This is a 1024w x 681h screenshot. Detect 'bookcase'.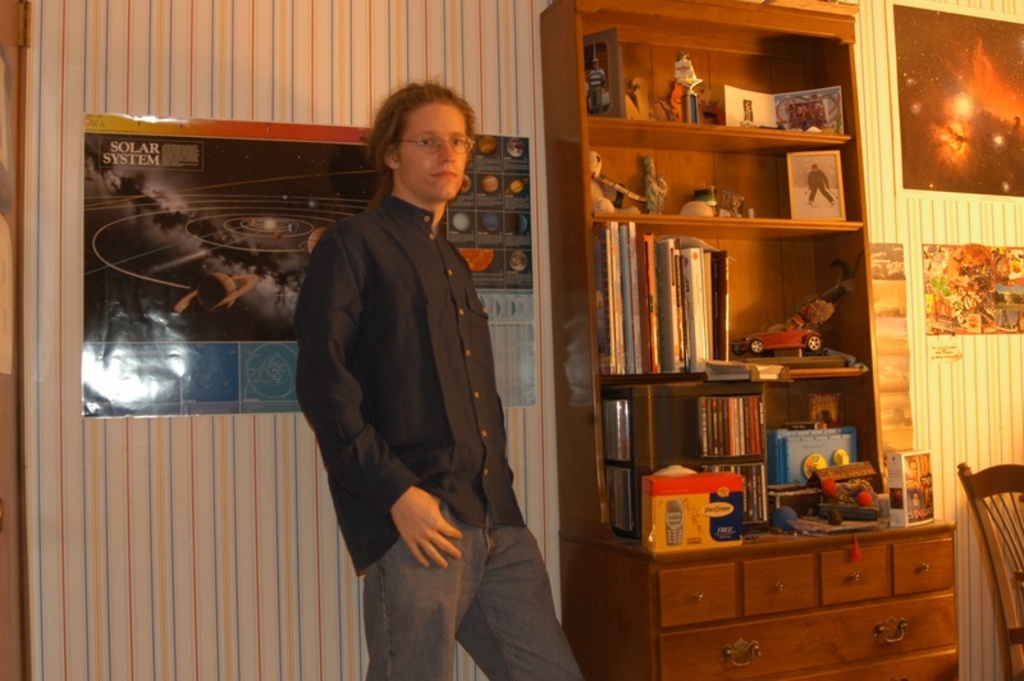
bbox(532, 0, 910, 534).
